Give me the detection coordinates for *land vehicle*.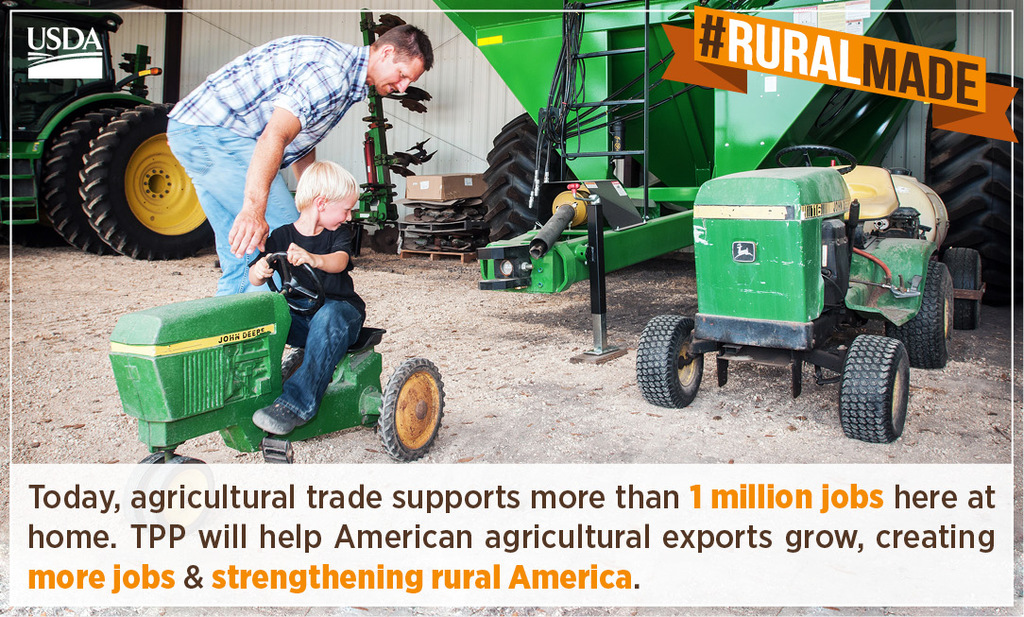
left=0, top=0, right=217, bottom=265.
